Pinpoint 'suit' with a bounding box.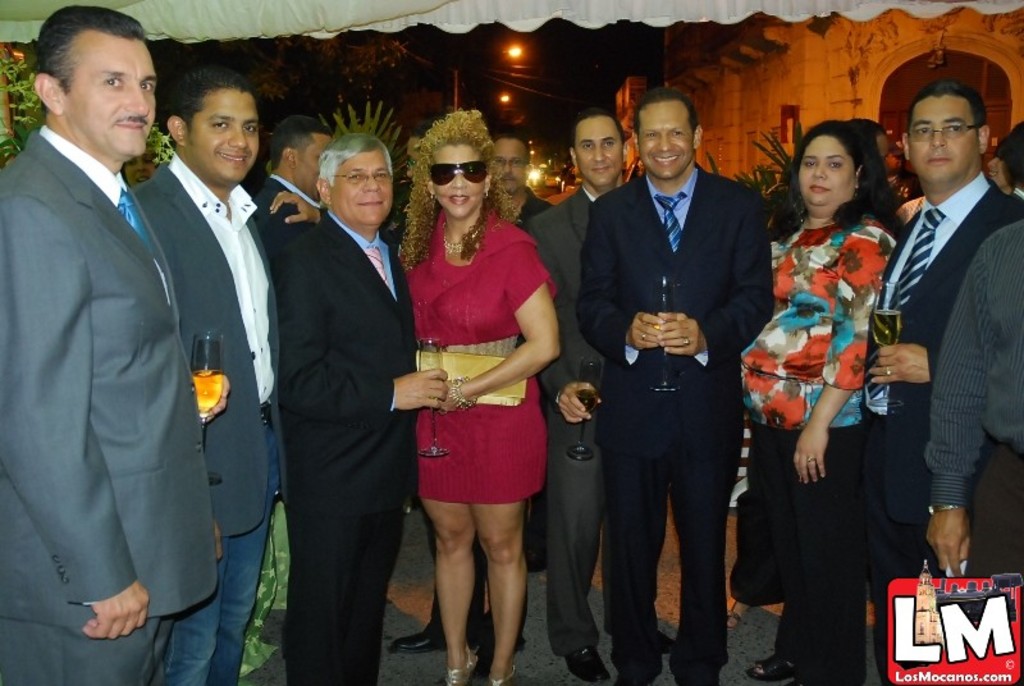
<region>250, 170, 316, 256</region>.
